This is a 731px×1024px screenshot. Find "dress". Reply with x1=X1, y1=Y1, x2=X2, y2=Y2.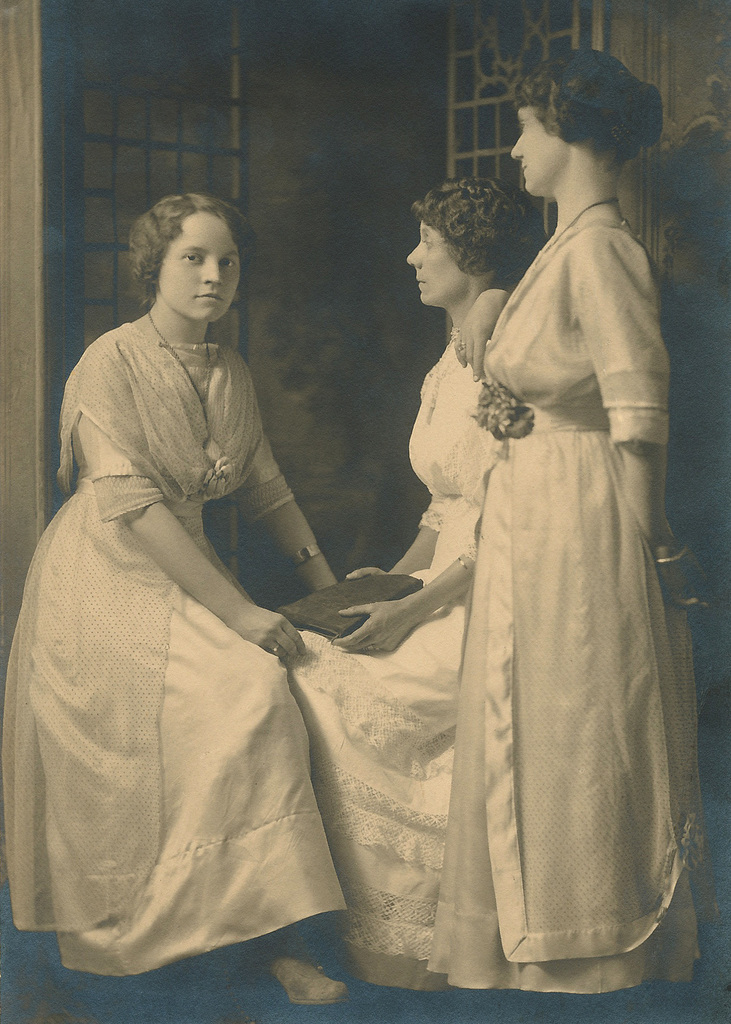
x1=0, y1=307, x2=345, y2=975.
